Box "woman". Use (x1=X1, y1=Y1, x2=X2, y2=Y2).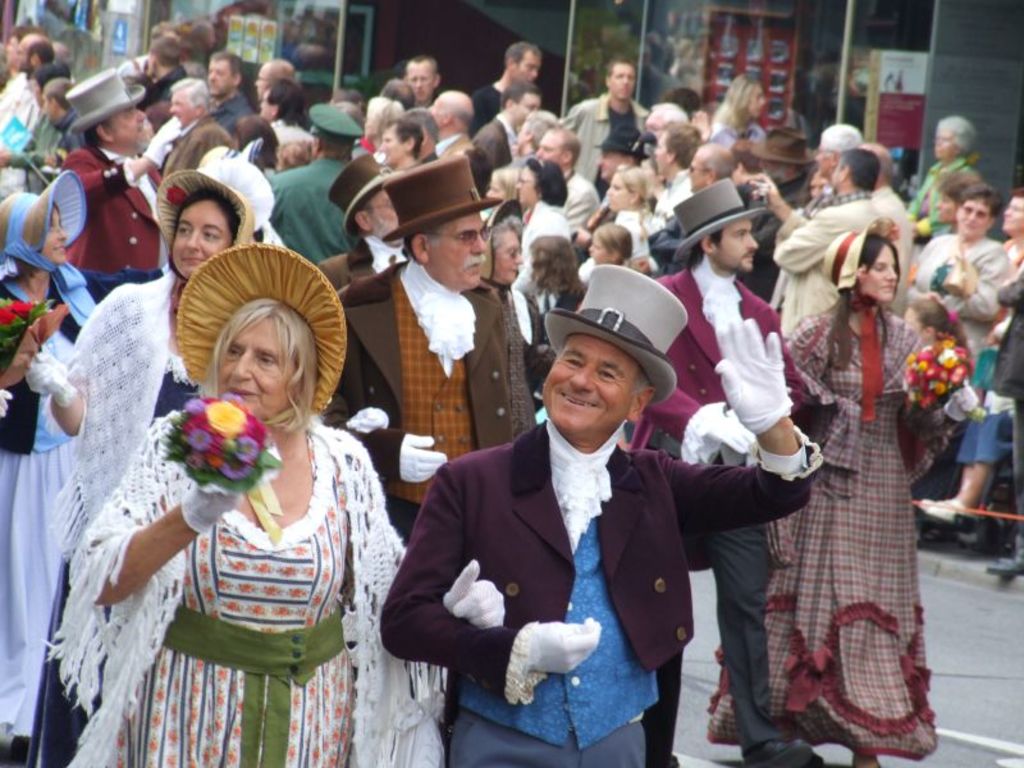
(x1=20, y1=173, x2=257, y2=767).
